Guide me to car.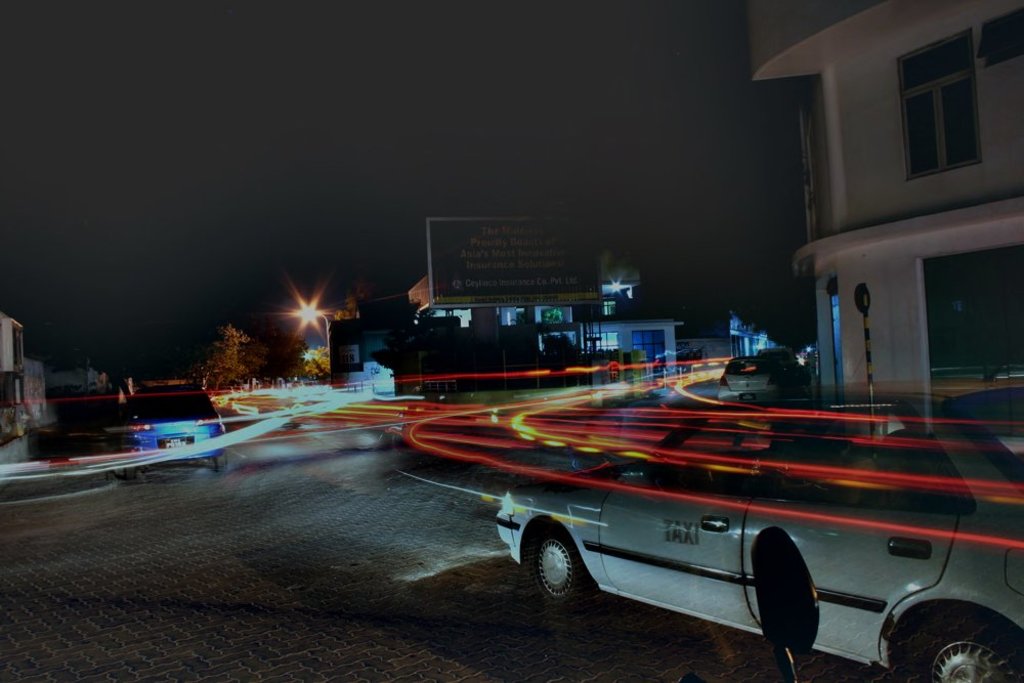
Guidance: 717/355/788/412.
